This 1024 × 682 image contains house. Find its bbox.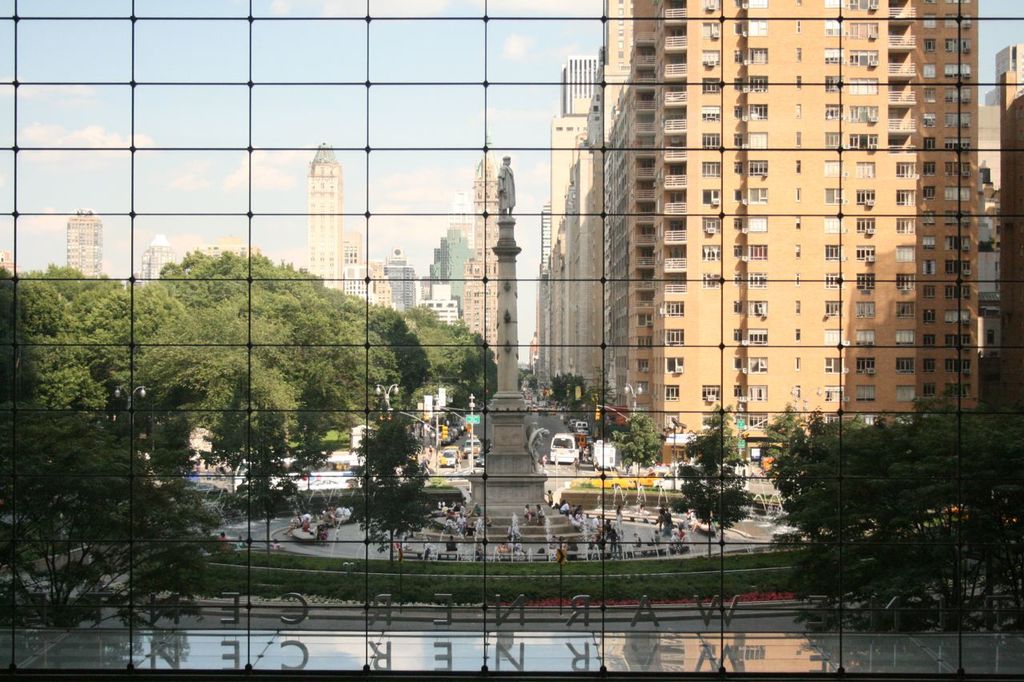
bbox(463, 134, 504, 353).
